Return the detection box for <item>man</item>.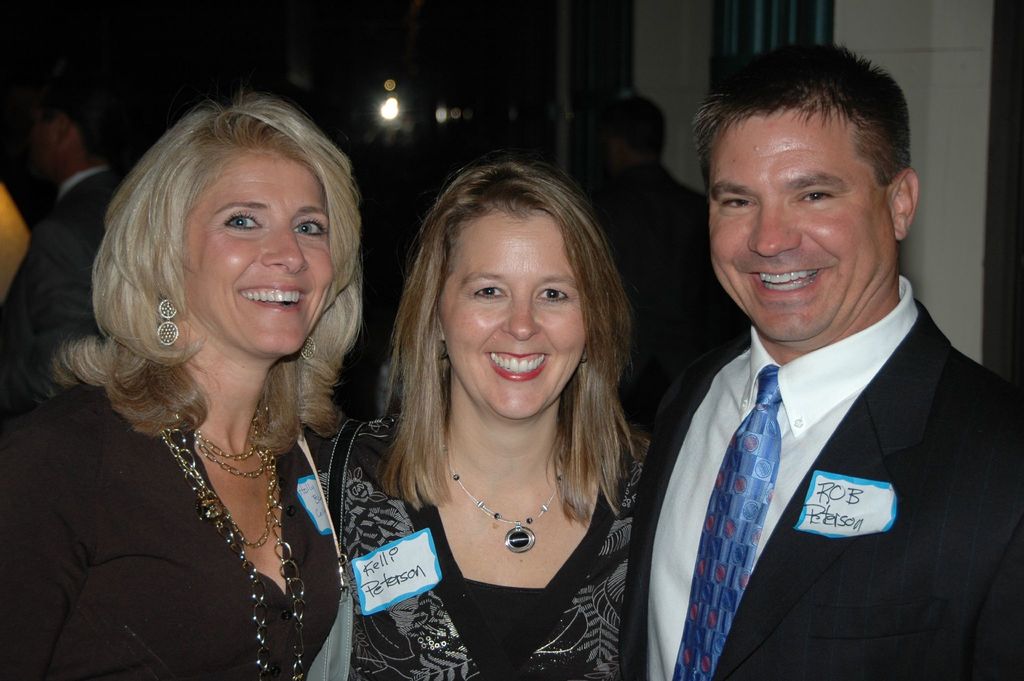
BBox(614, 72, 1014, 680).
